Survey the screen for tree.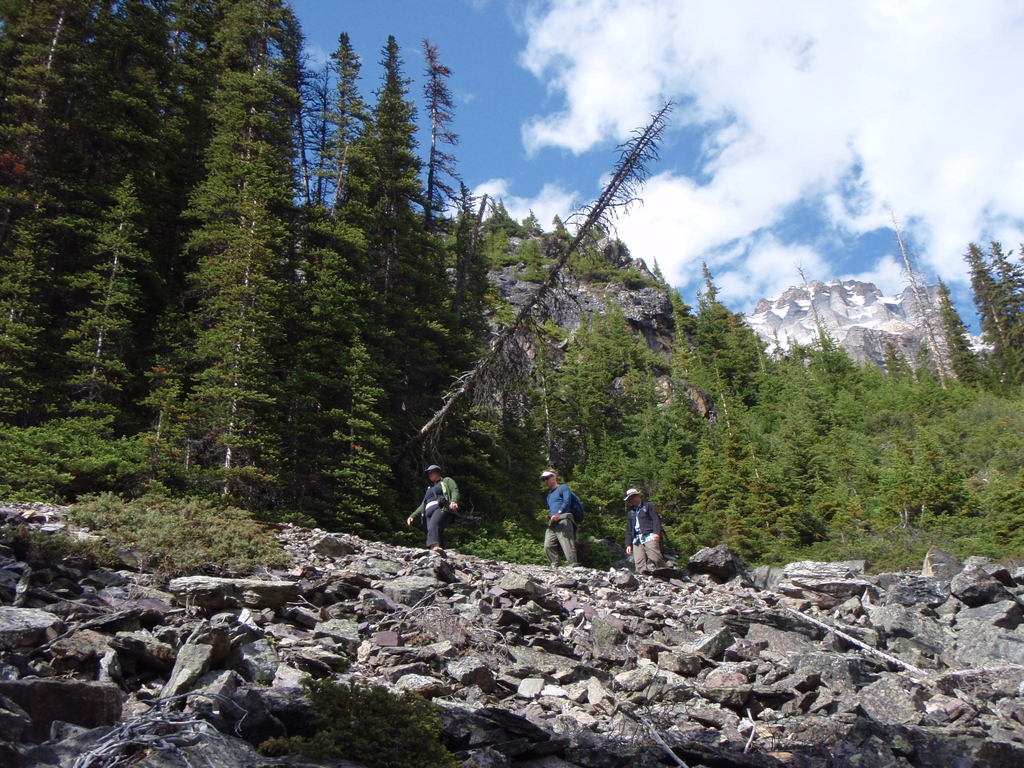
Survey found: bbox=[47, 174, 162, 432].
